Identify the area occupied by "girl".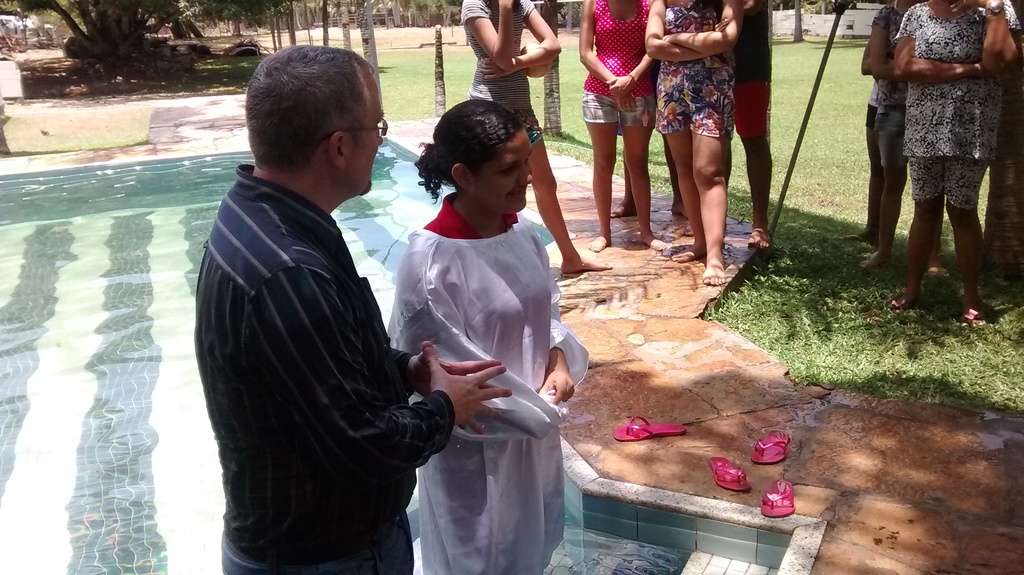
Area: 388, 101, 588, 574.
